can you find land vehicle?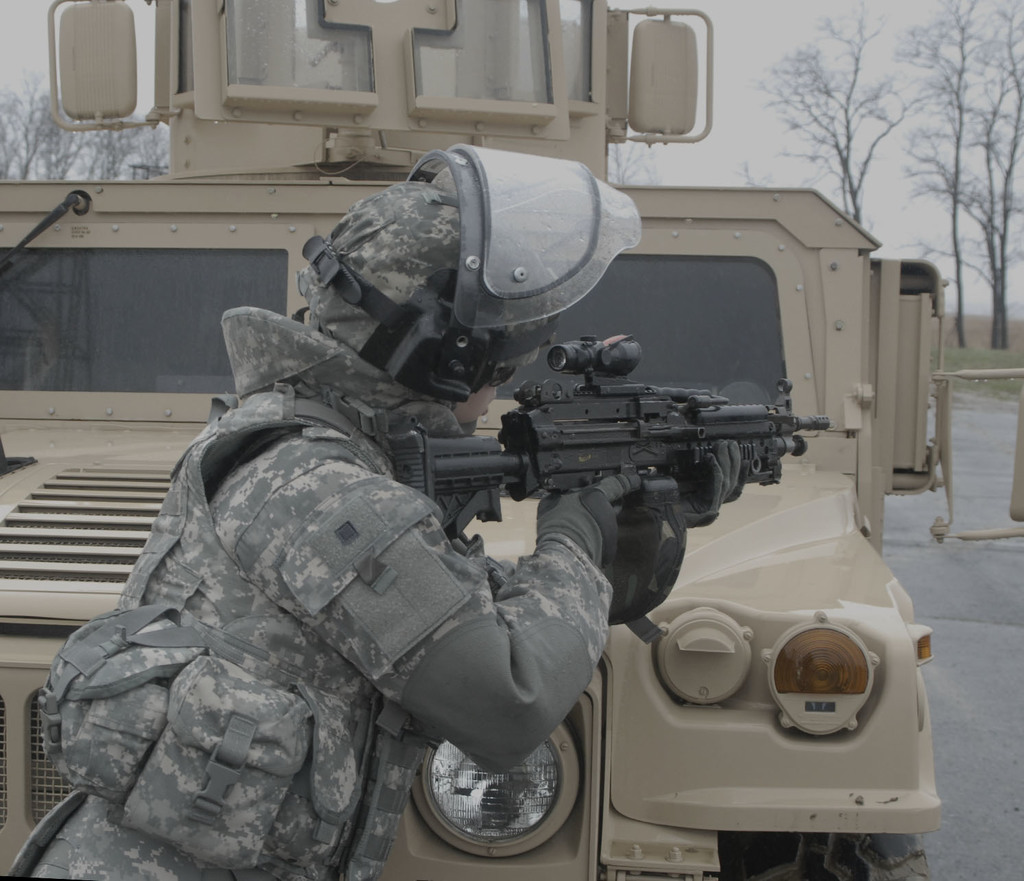
Yes, bounding box: locate(0, 0, 960, 880).
